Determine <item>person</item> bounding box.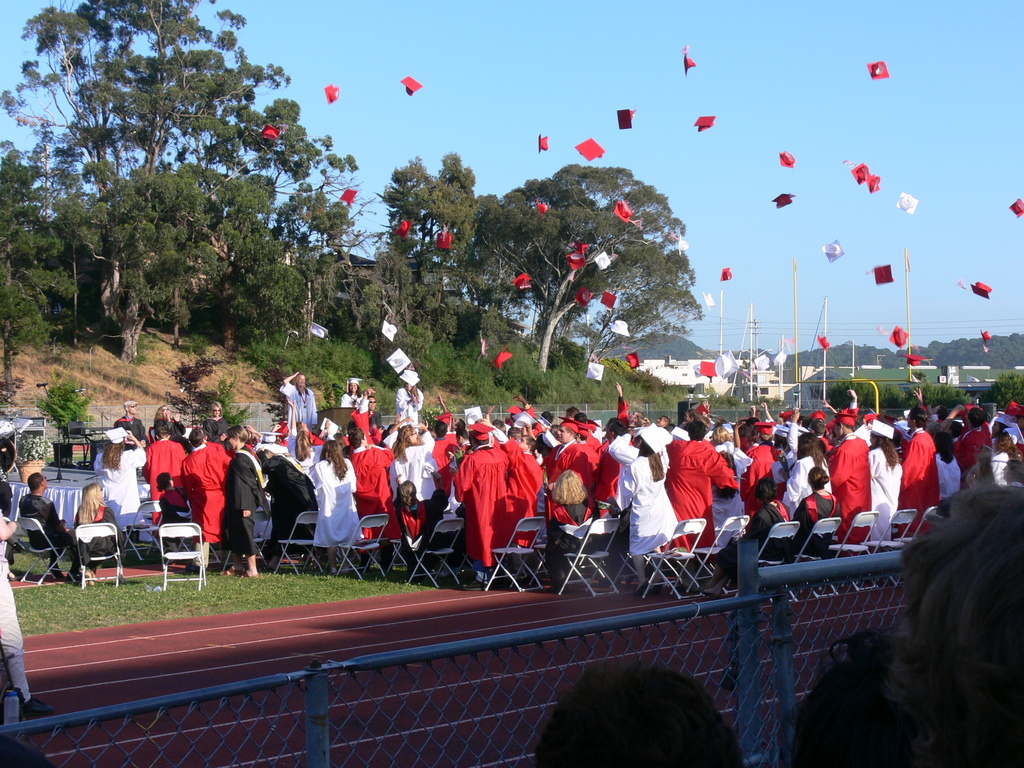
Determined: BBox(793, 479, 1023, 767).
